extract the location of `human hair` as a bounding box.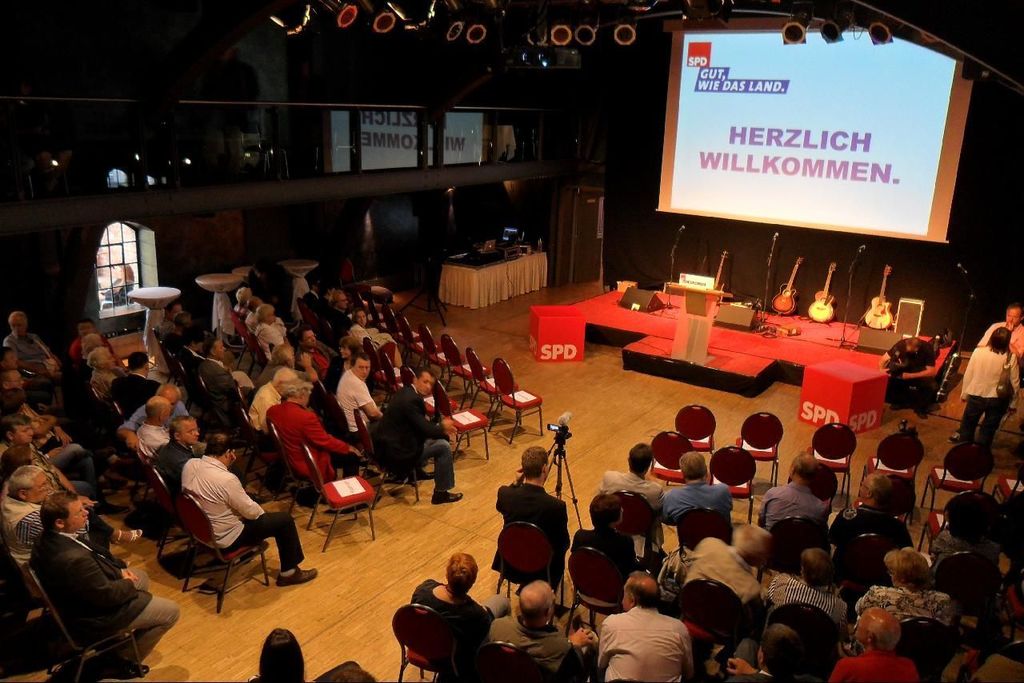
(338,336,362,357).
